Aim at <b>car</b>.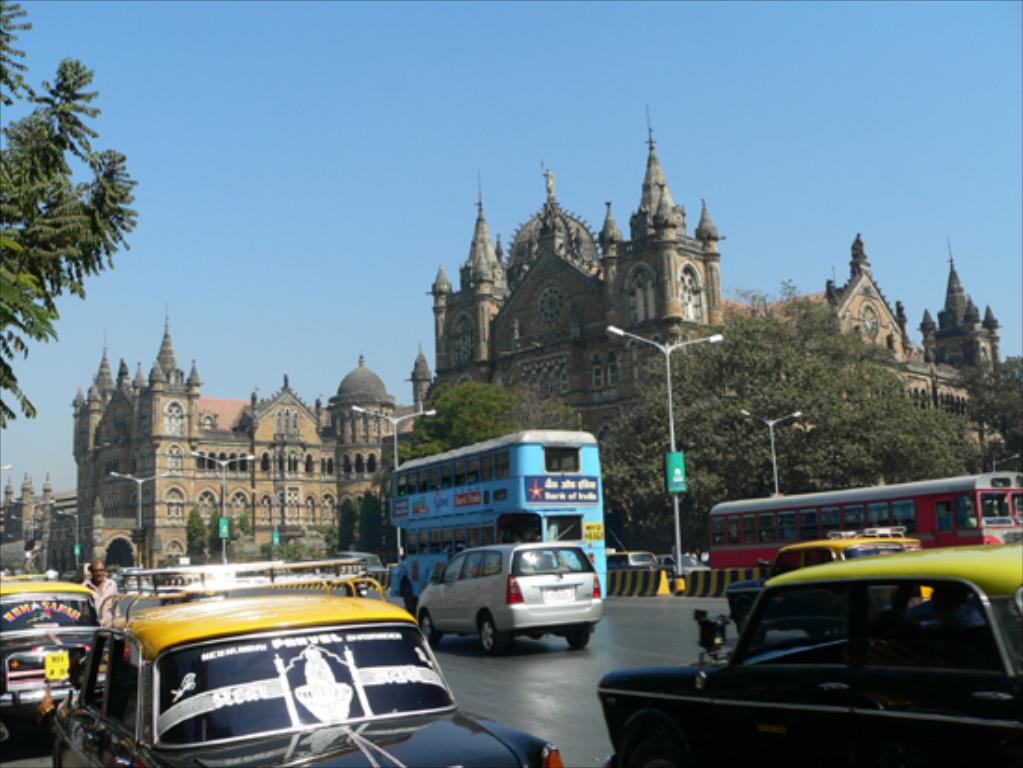
Aimed at [608, 543, 1021, 766].
